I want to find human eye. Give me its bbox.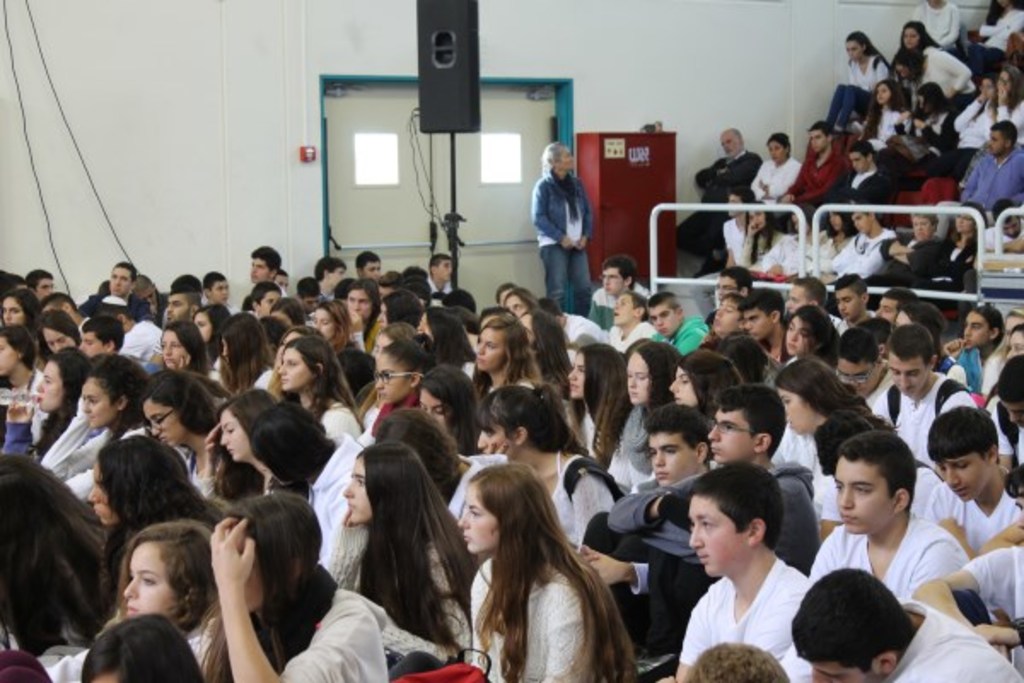
695/517/717/529.
